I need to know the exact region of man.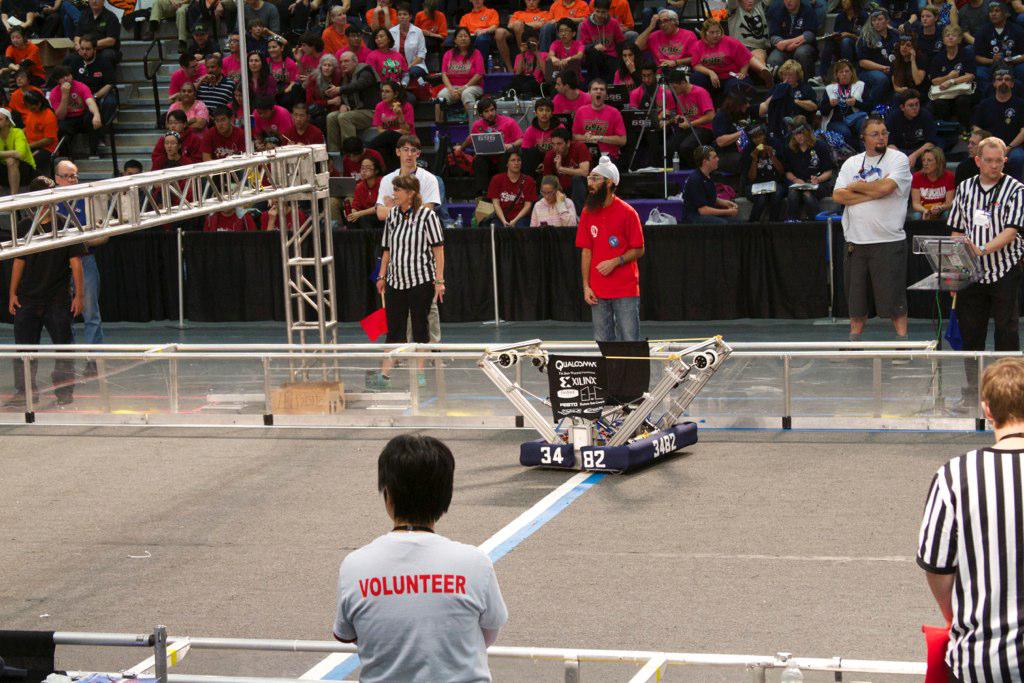
Region: 665, 70, 716, 163.
